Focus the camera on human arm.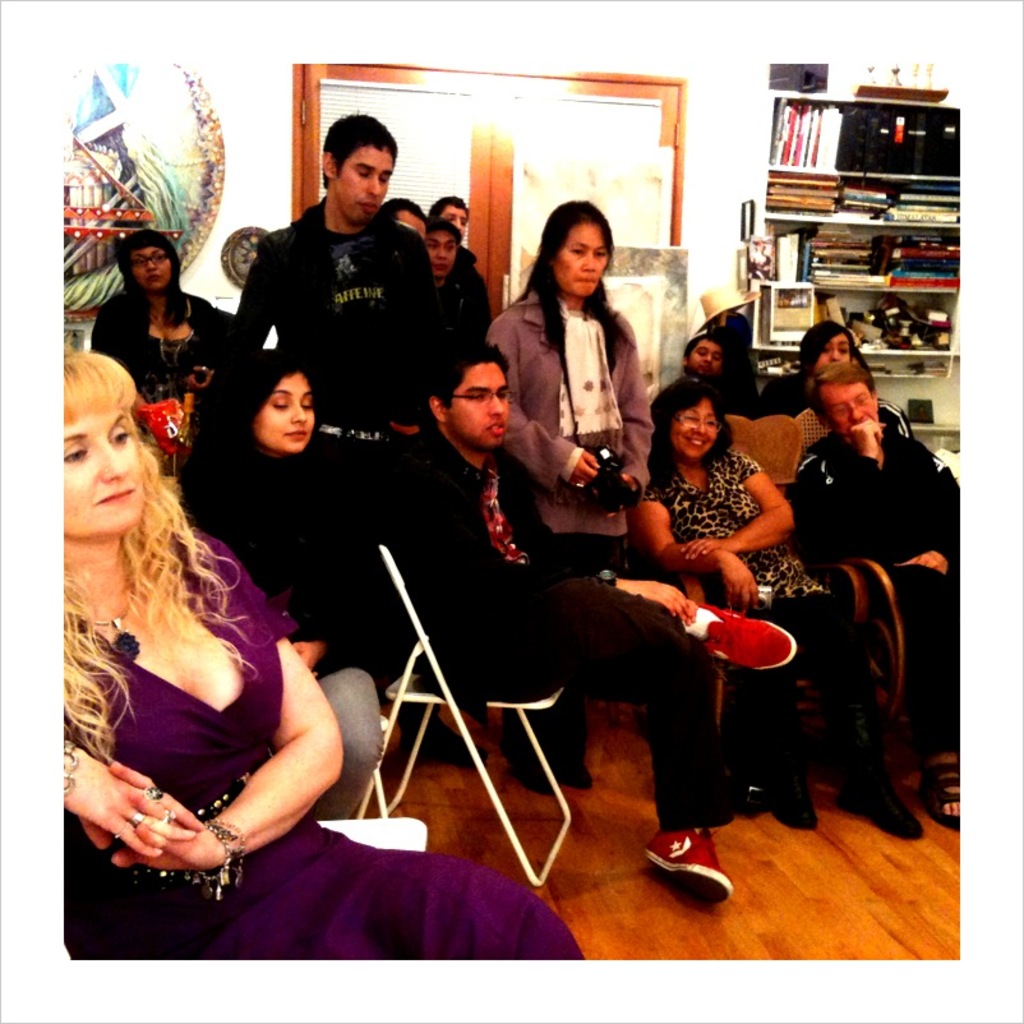
Focus region: [193,295,234,366].
